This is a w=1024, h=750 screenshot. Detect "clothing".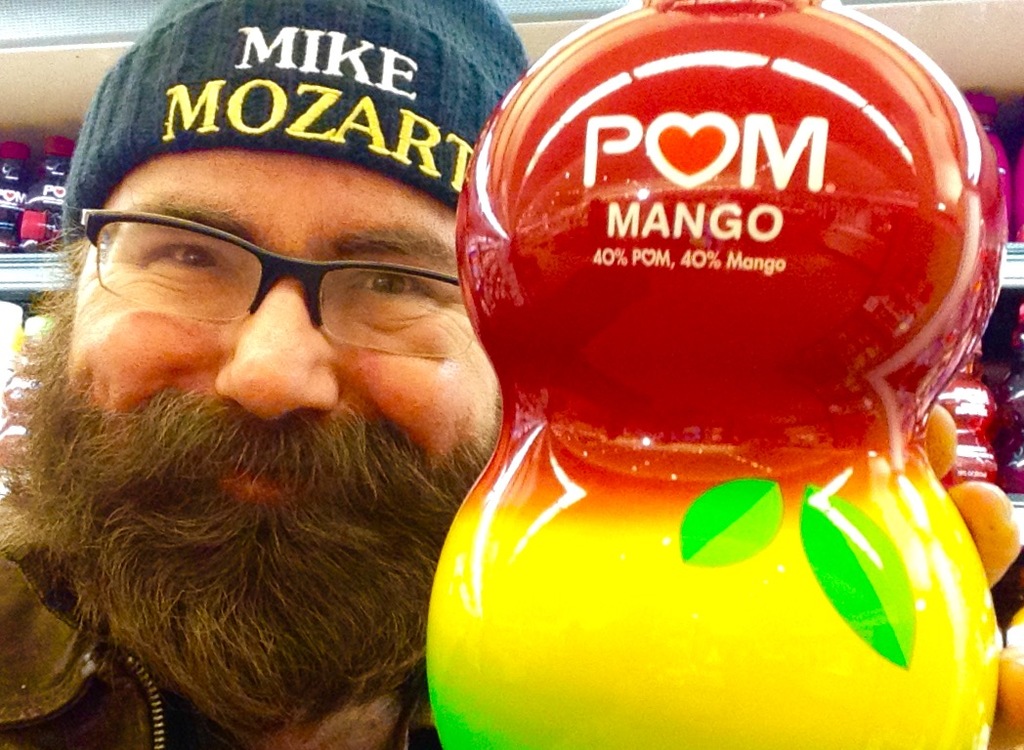
<region>0, 497, 468, 749</region>.
